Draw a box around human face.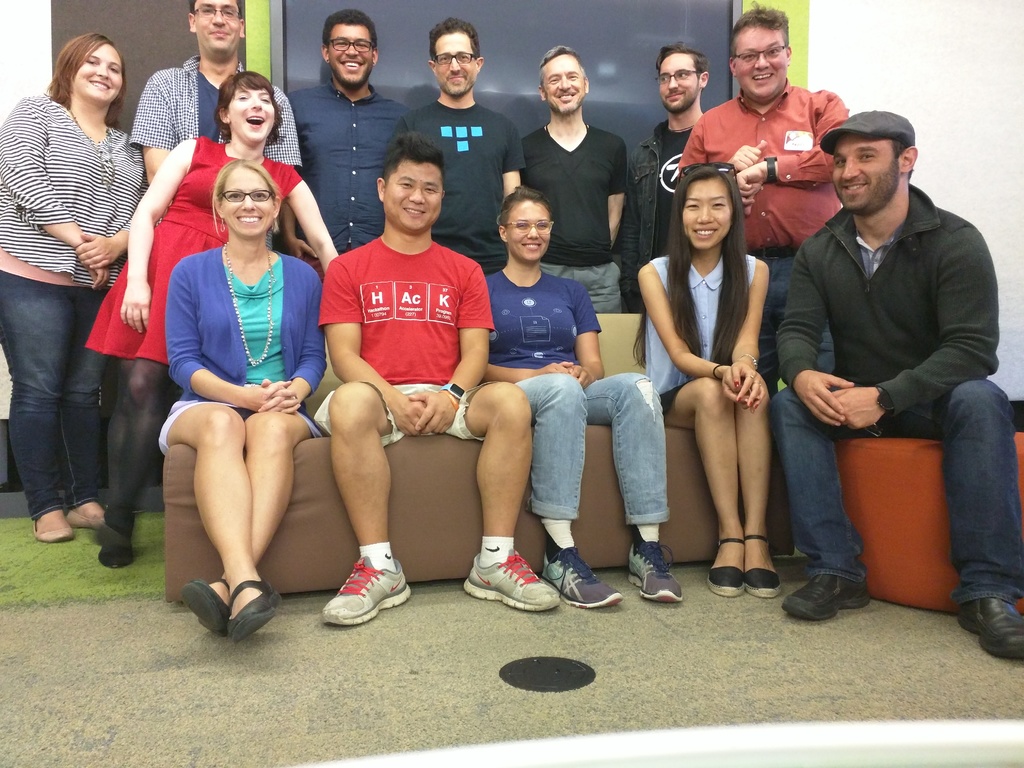
[737,25,788,98].
